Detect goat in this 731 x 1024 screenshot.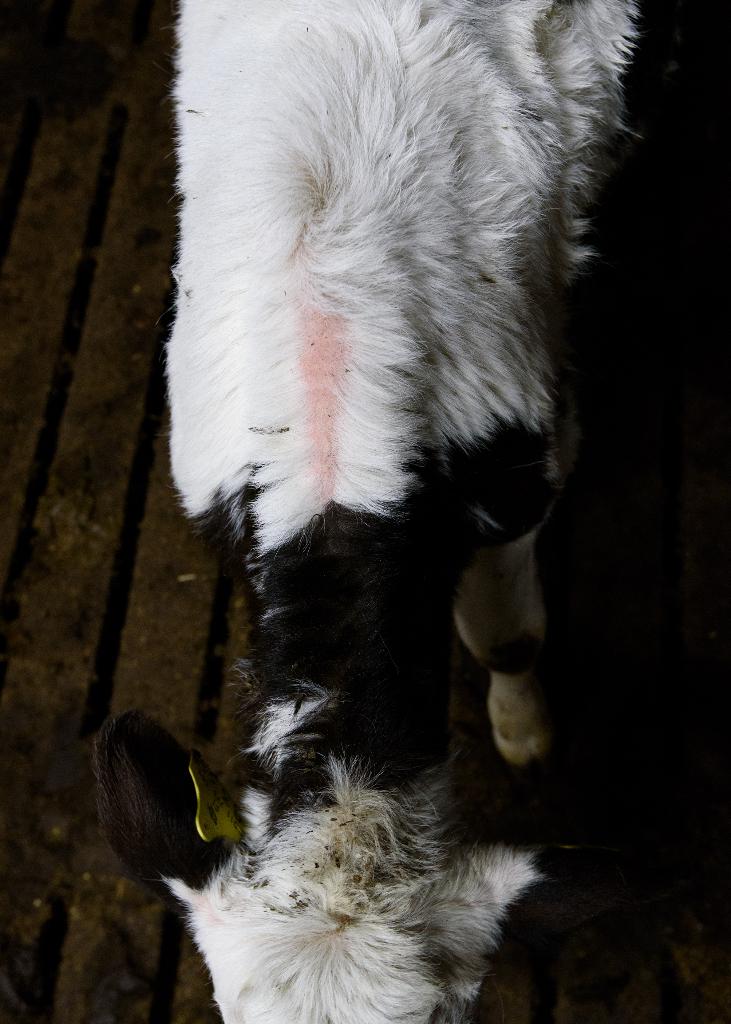
Detection: (67, 0, 657, 1023).
